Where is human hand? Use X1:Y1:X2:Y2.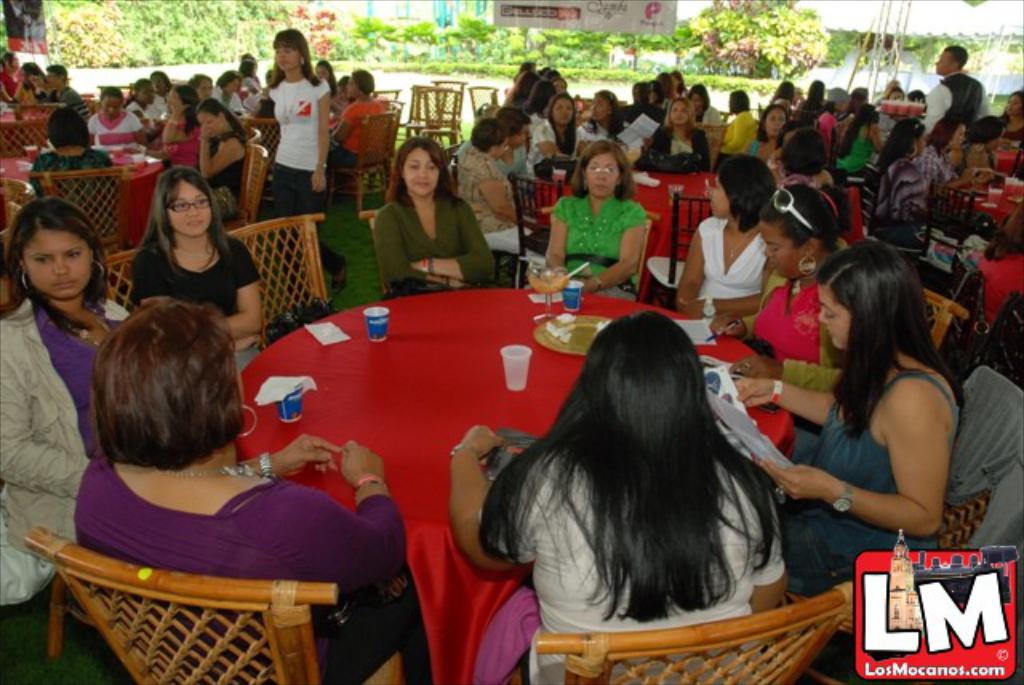
726:352:784:383.
